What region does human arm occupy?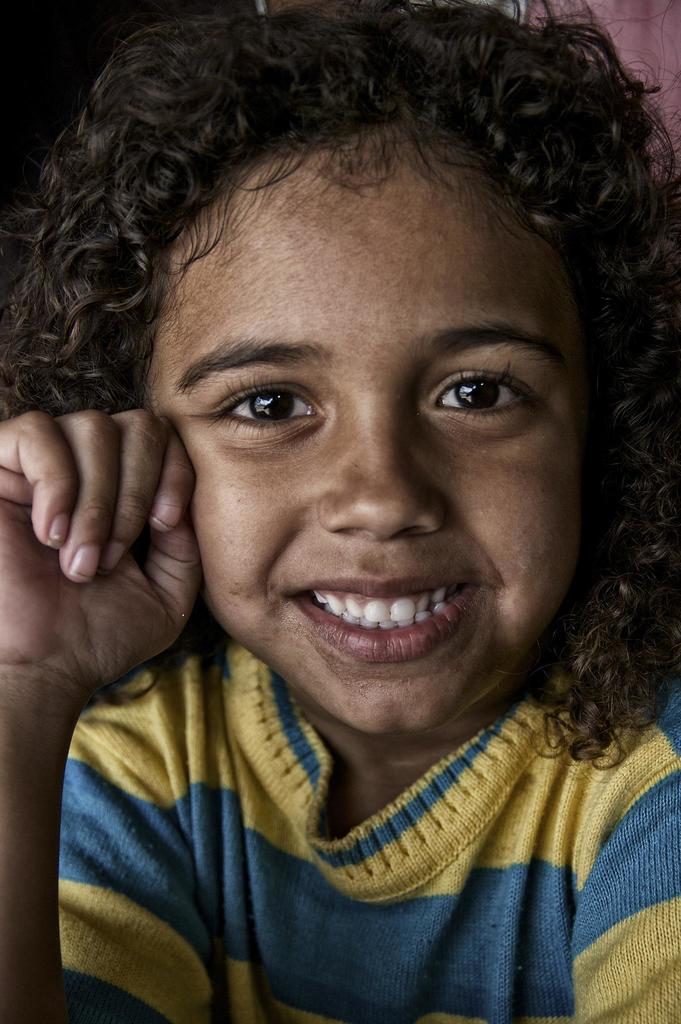
{"left": 24, "top": 394, "right": 231, "bottom": 930}.
